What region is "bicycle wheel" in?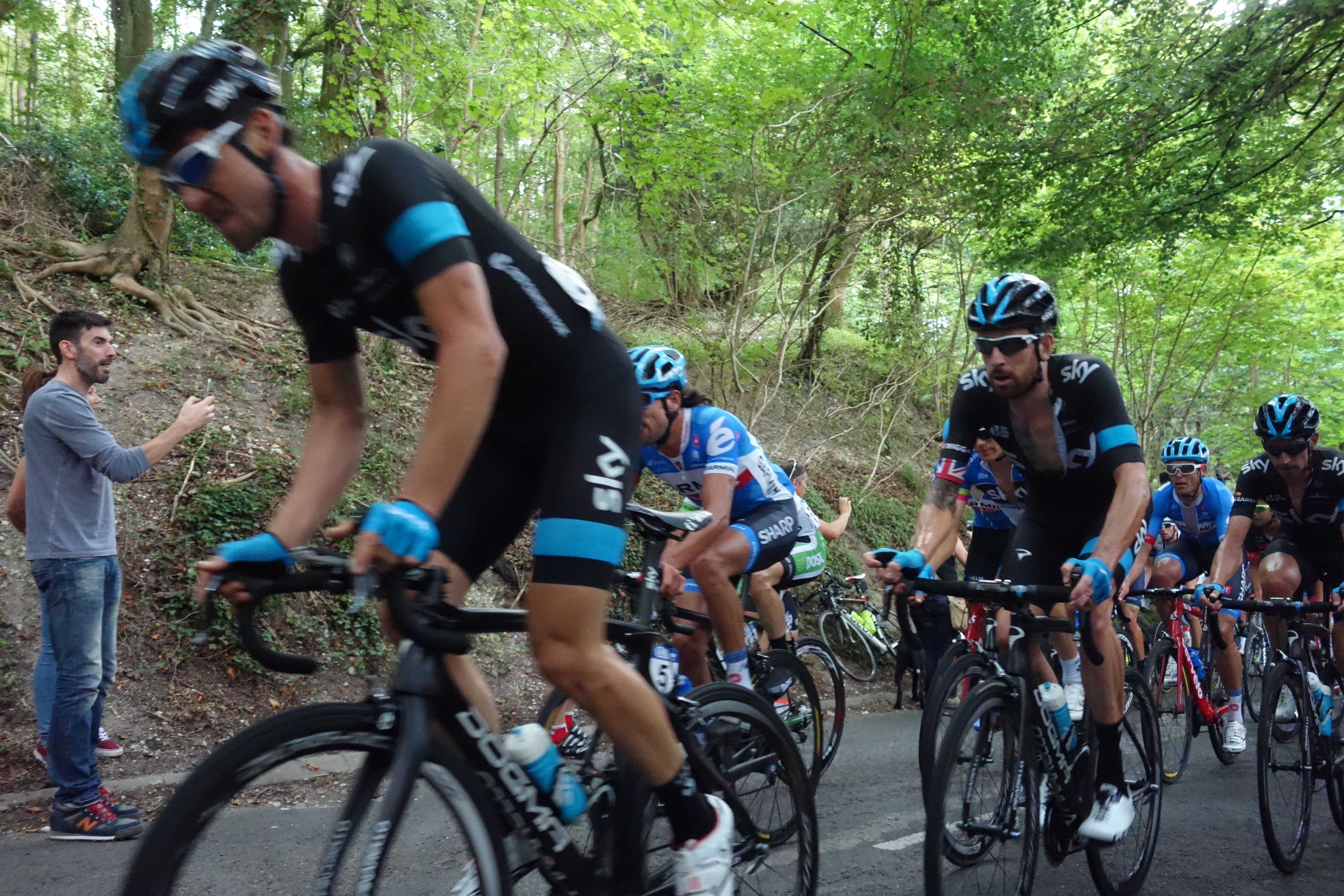
(x1=273, y1=155, x2=279, y2=178).
